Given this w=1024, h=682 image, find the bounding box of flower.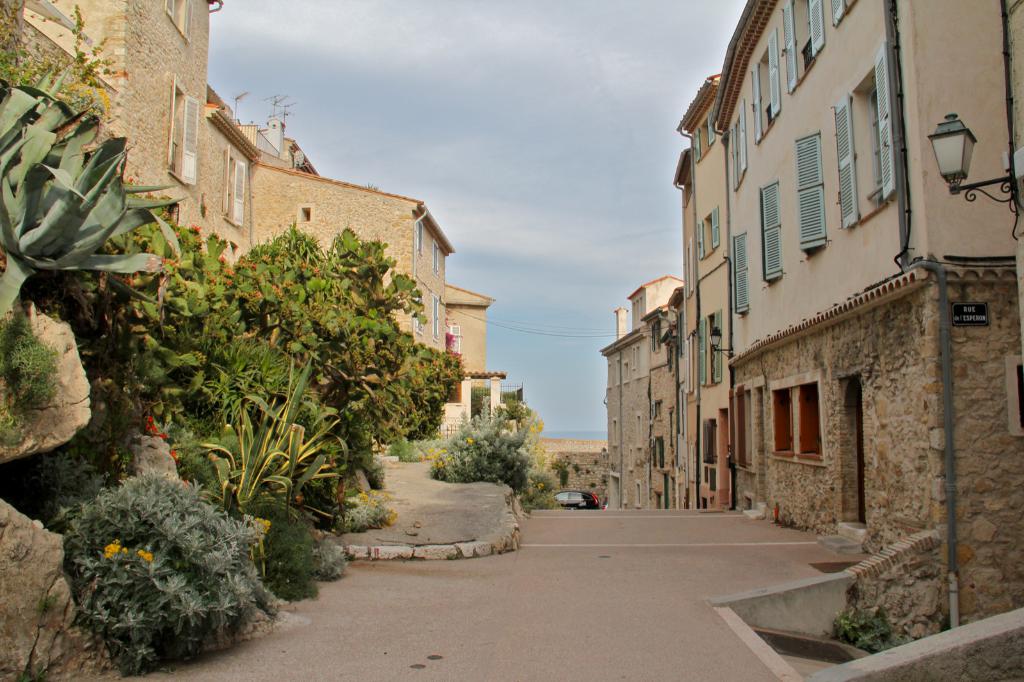
(532,420,543,435).
